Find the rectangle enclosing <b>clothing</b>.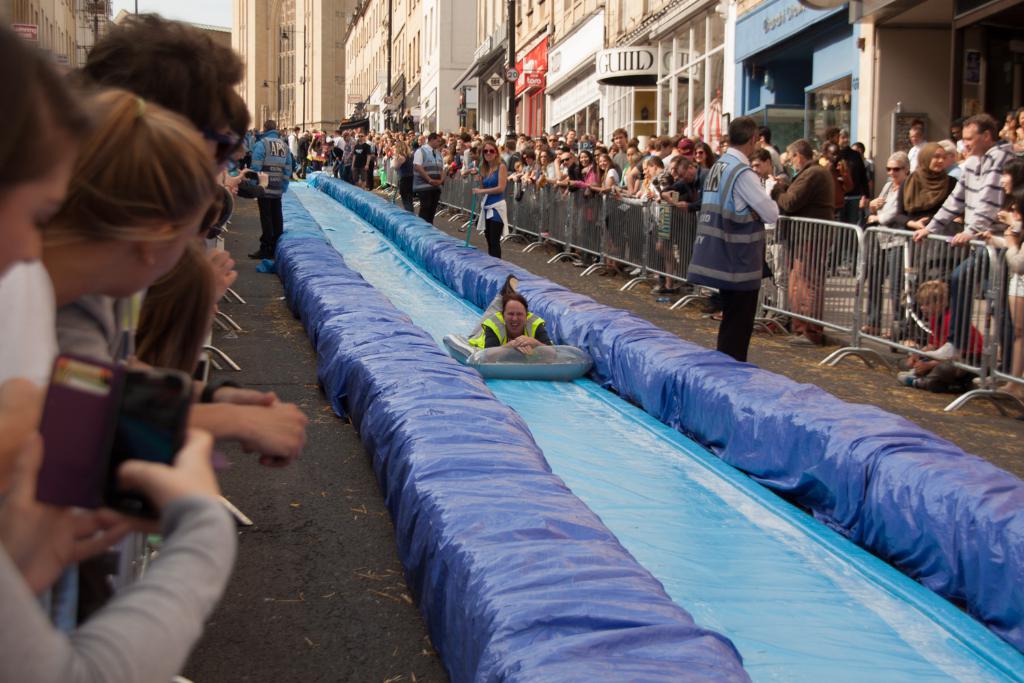
region(409, 145, 445, 221).
